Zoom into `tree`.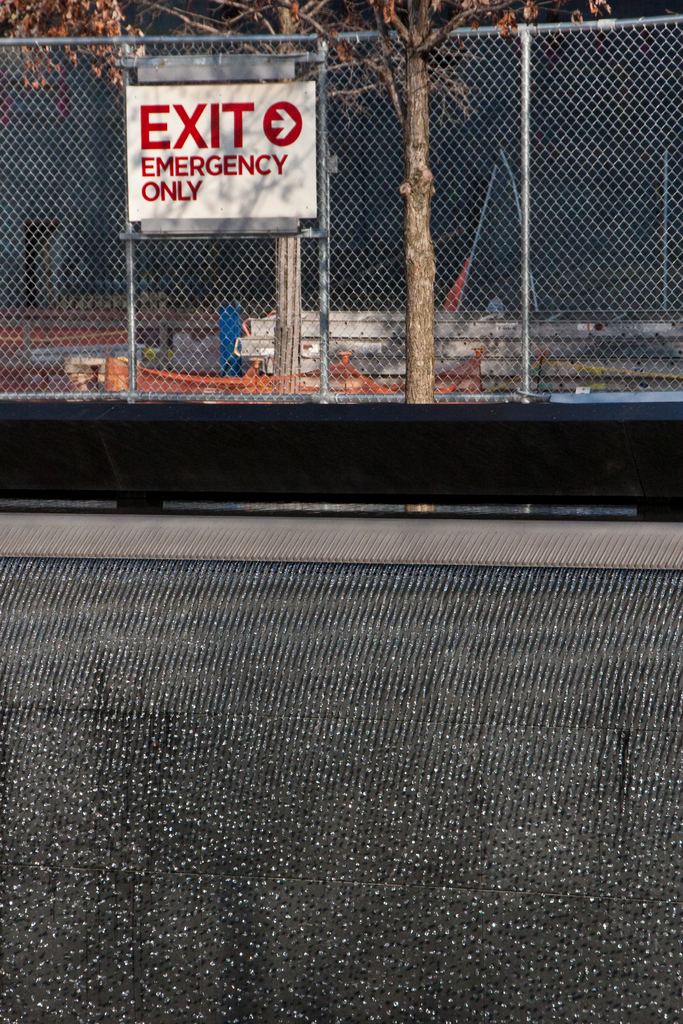
Zoom target: box(0, 0, 682, 403).
